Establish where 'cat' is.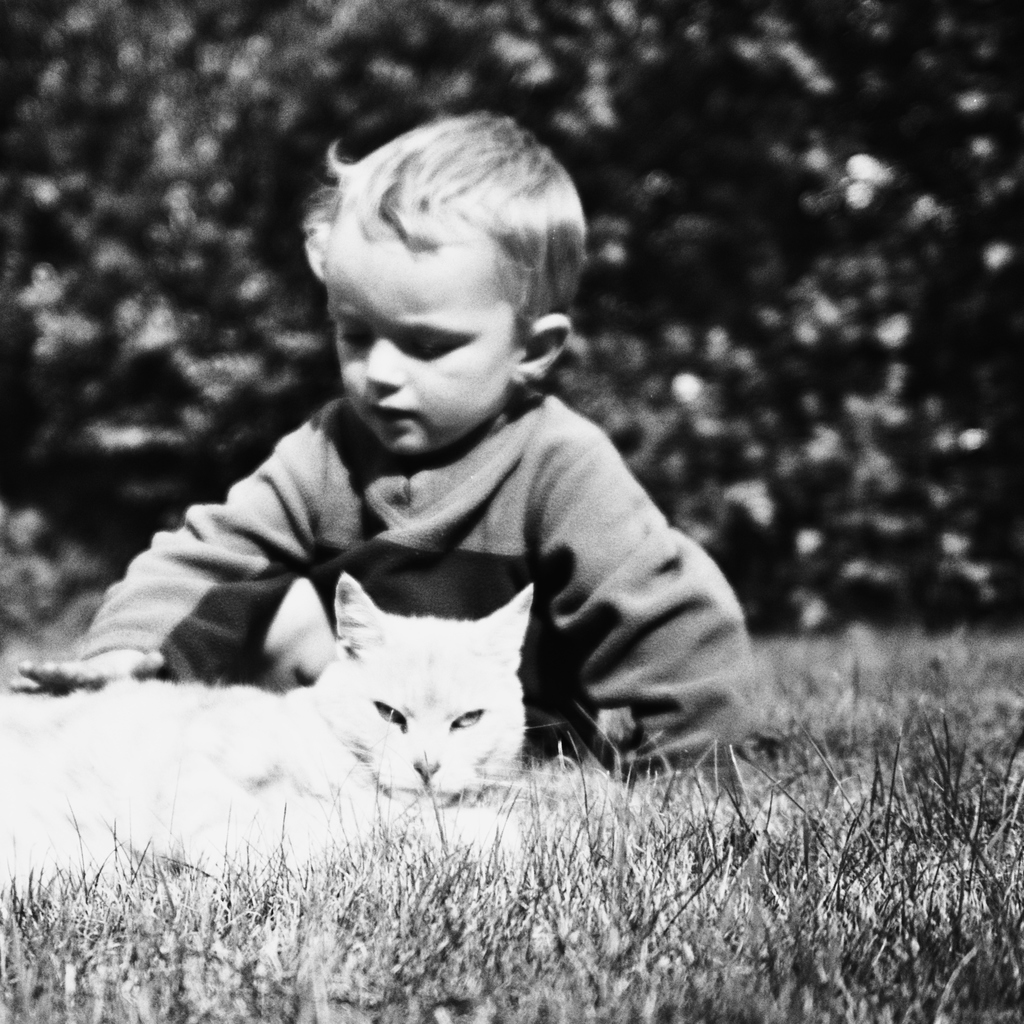
Established at detection(0, 573, 571, 910).
